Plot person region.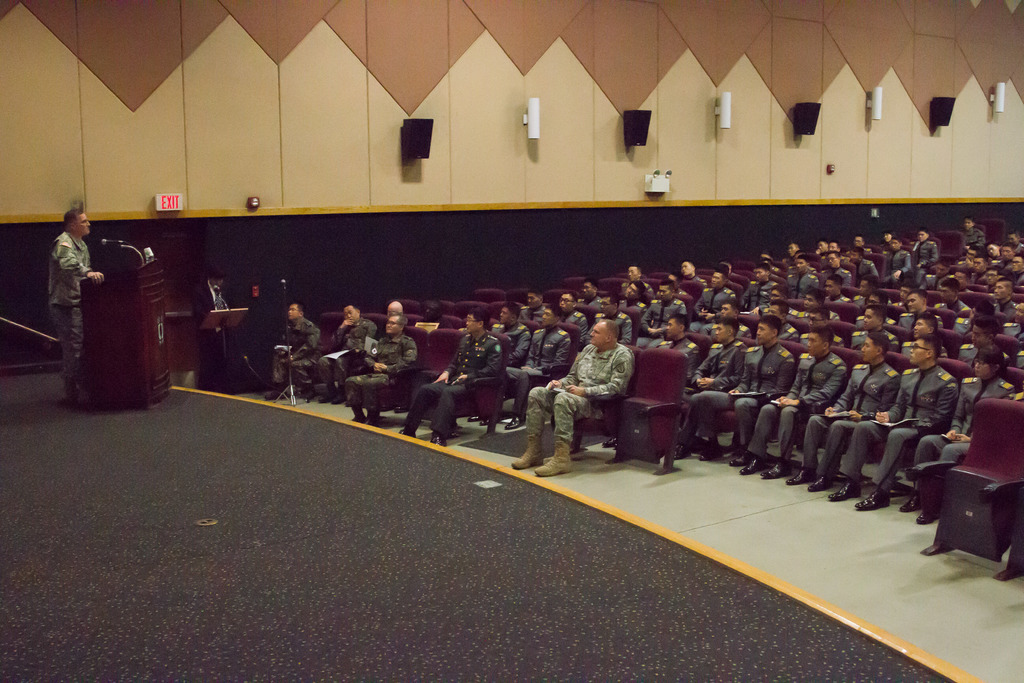
Plotted at <region>819, 249, 852, 277</region>.
